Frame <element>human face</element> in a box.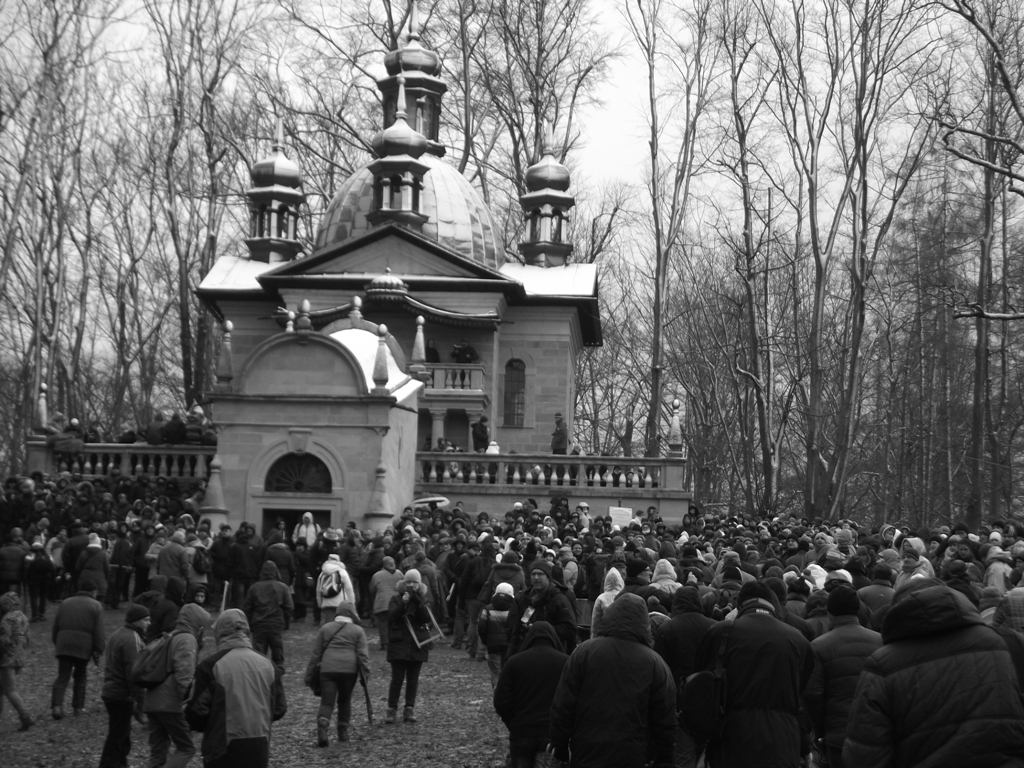
x1=350, y1=526, x2=352, y2=527.
